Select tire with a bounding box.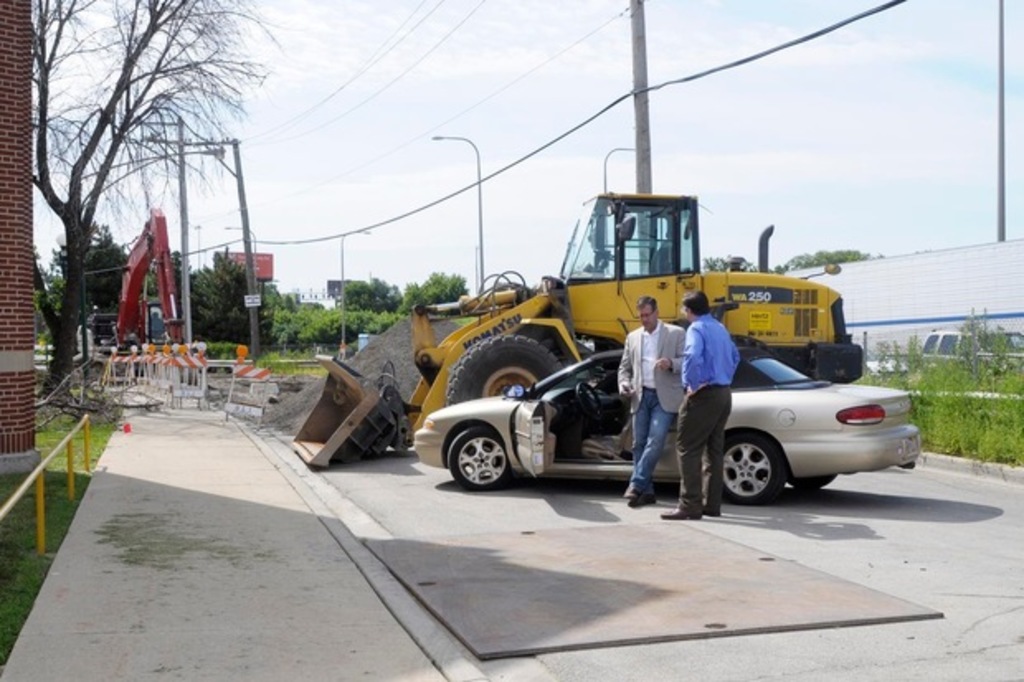
rect(720, 429, 804, 512).
